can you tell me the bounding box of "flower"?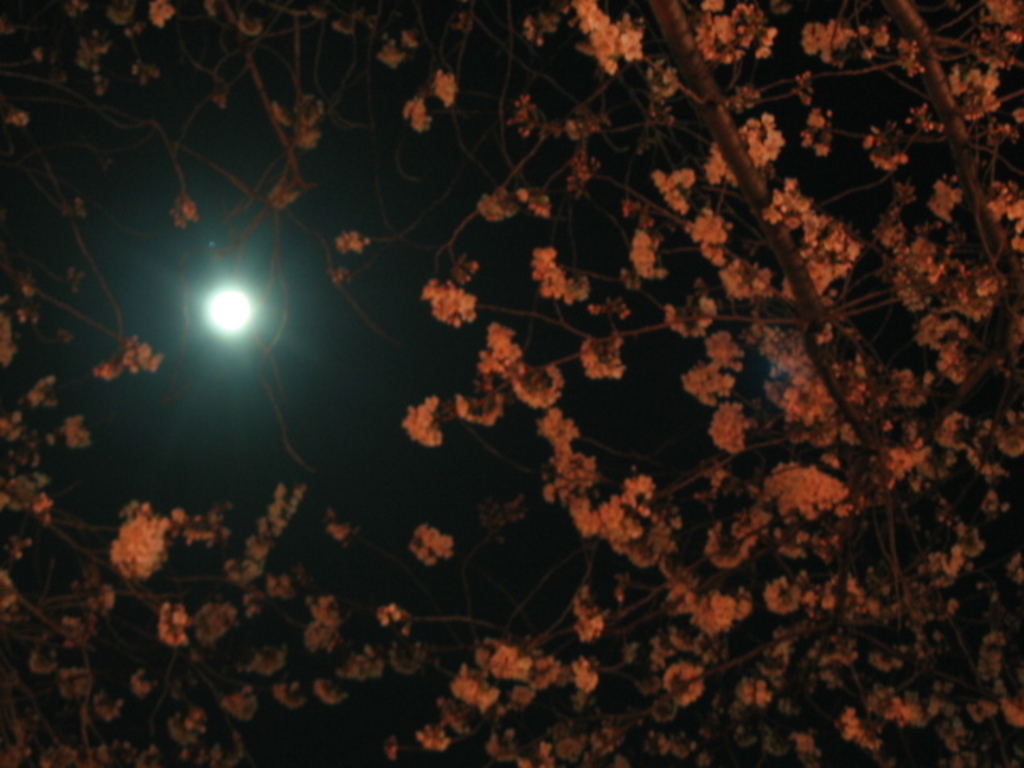
[x1=526, y1=11, x2=563, y2=46].
